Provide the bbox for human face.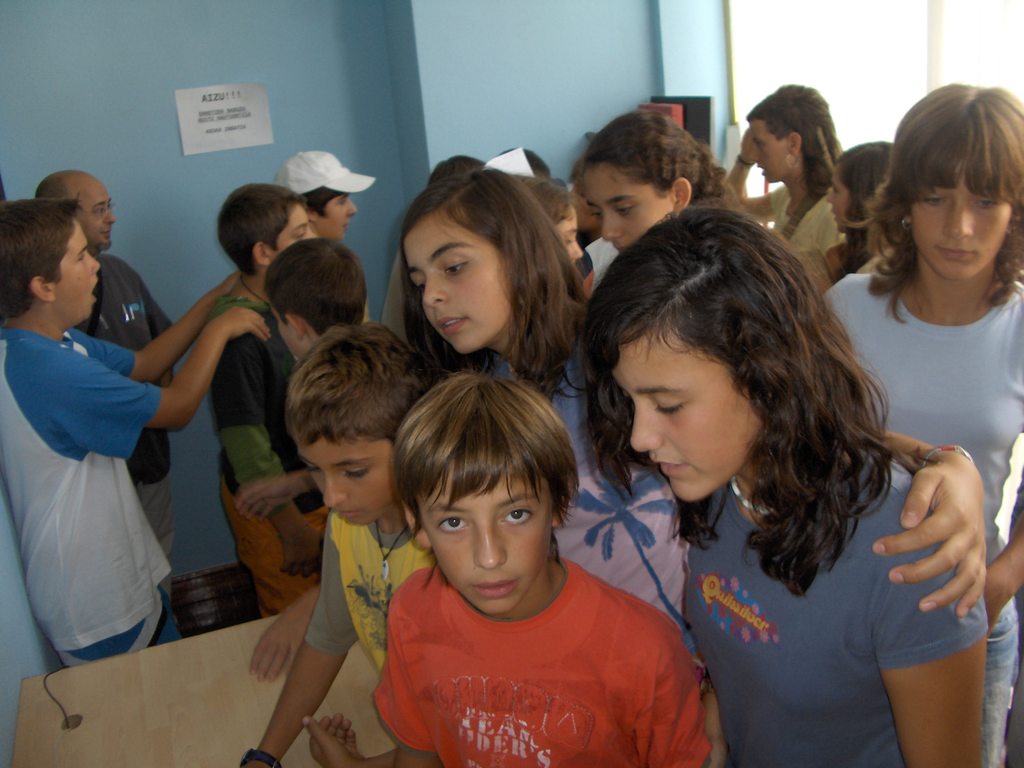
x1=275 y1=203 x2=314 y2=254.
